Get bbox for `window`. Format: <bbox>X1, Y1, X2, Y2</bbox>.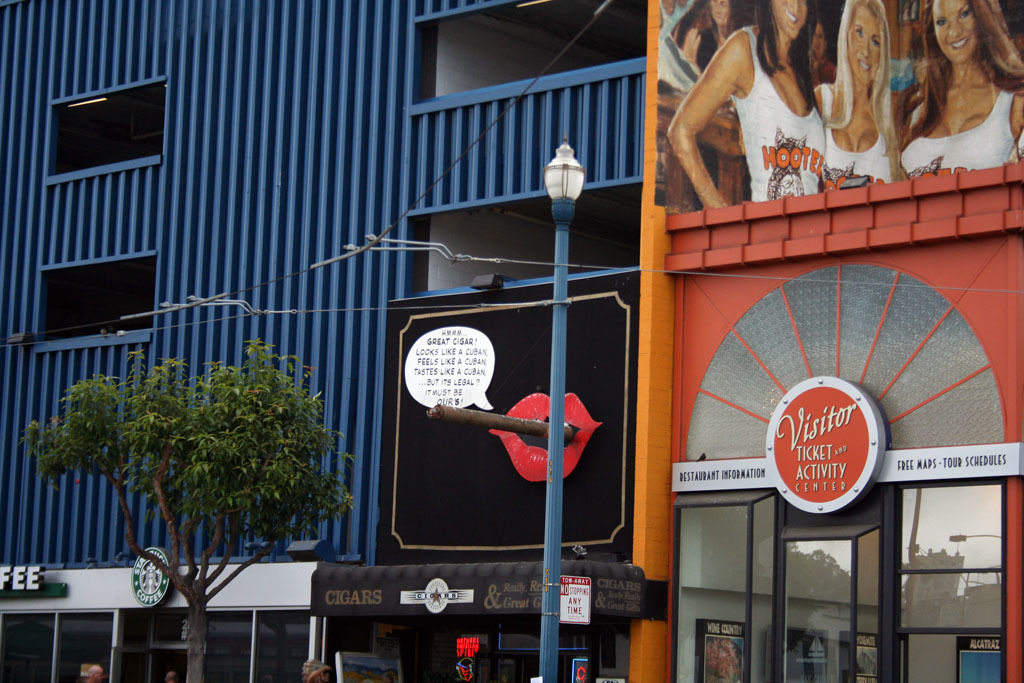
<bbox>38, 229, 161, 342</bbox>.
